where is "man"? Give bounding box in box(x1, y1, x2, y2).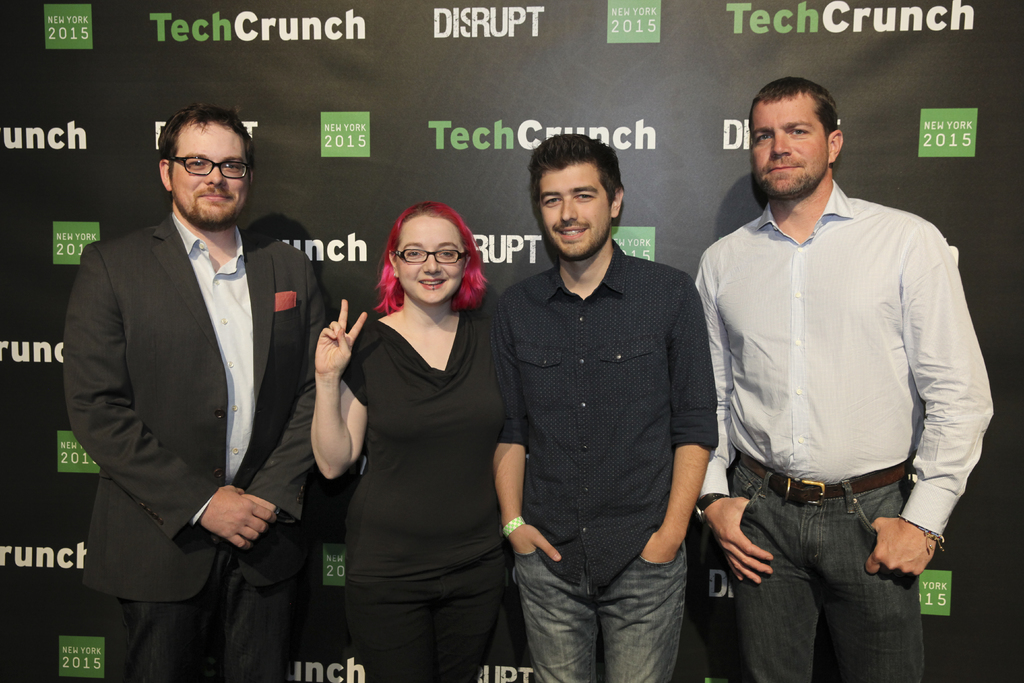
box(485, 133, 714, 682).
